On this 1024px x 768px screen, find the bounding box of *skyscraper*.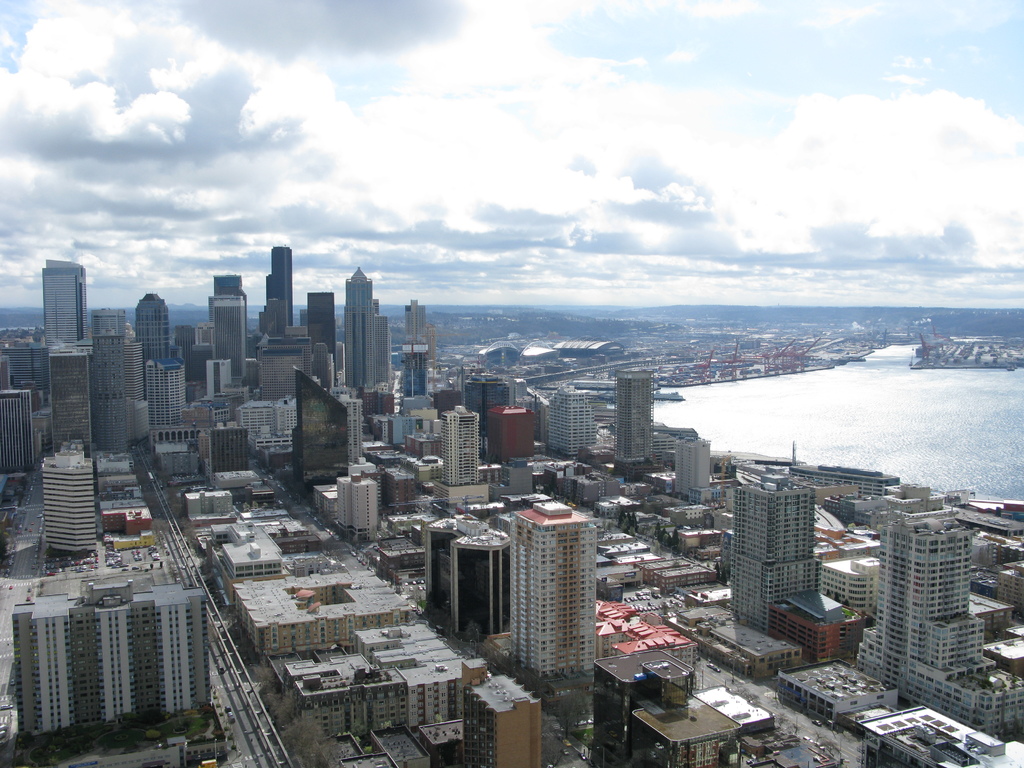
Bounding box: left=290, top=368, right=352, bottom=492.
